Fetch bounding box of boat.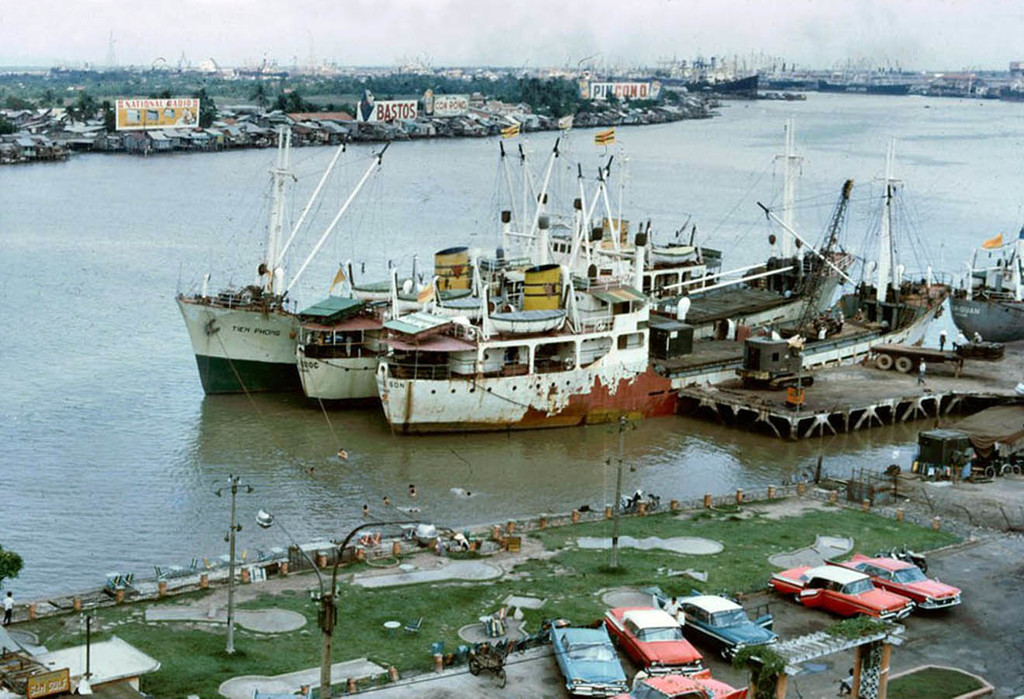
Bbox: (left=352, top=275, right=415, bottom=300).
